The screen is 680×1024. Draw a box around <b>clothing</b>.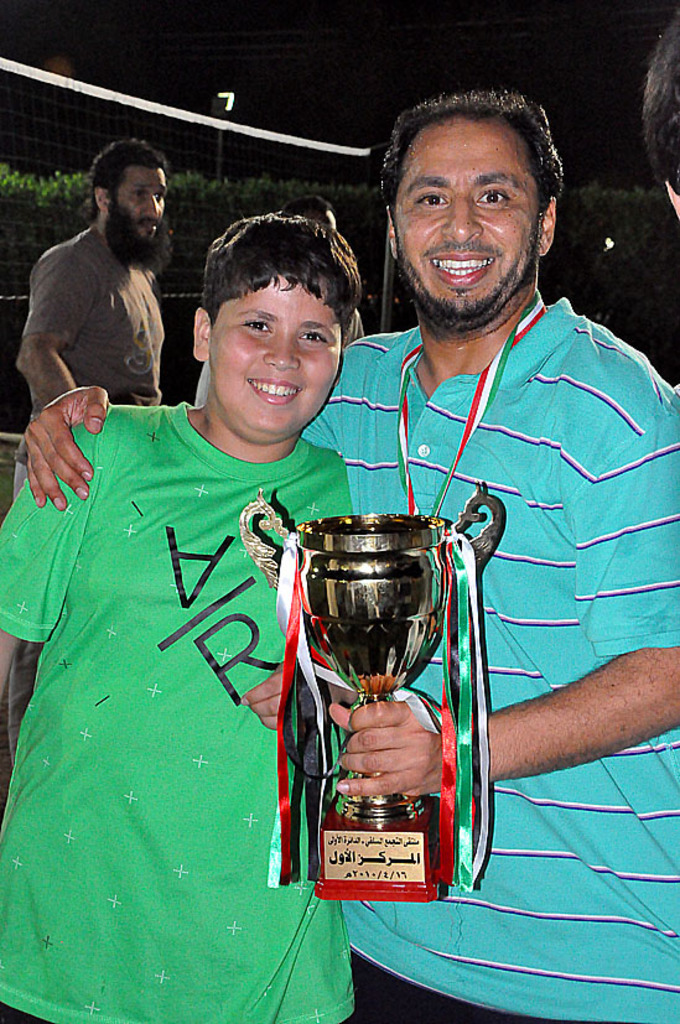
[15,224,167,419].
